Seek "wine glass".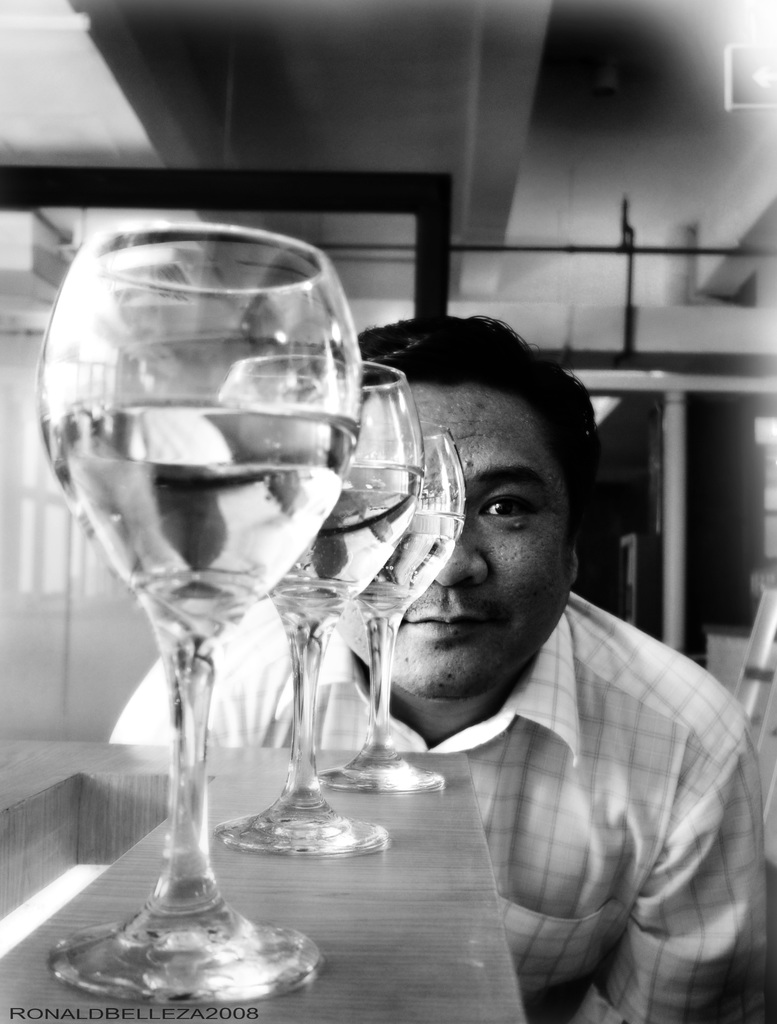
(40,219,365,1004).
